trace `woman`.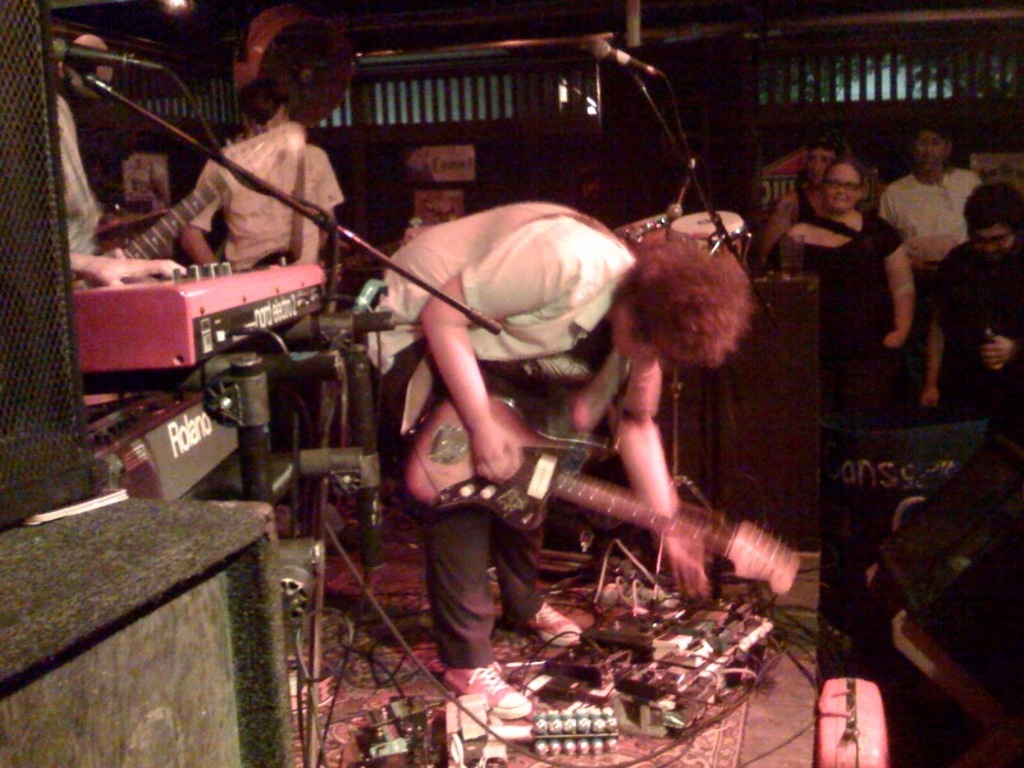
Traced to 777:155:914:443.
